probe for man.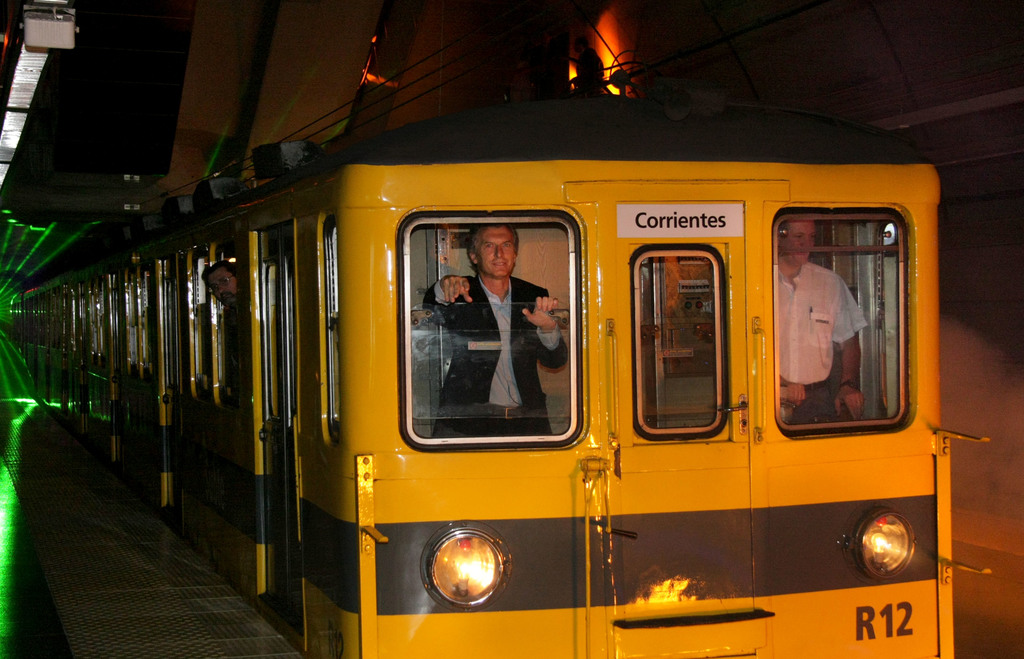
Probe result: <region>774, 213, 876, 433</region>.
